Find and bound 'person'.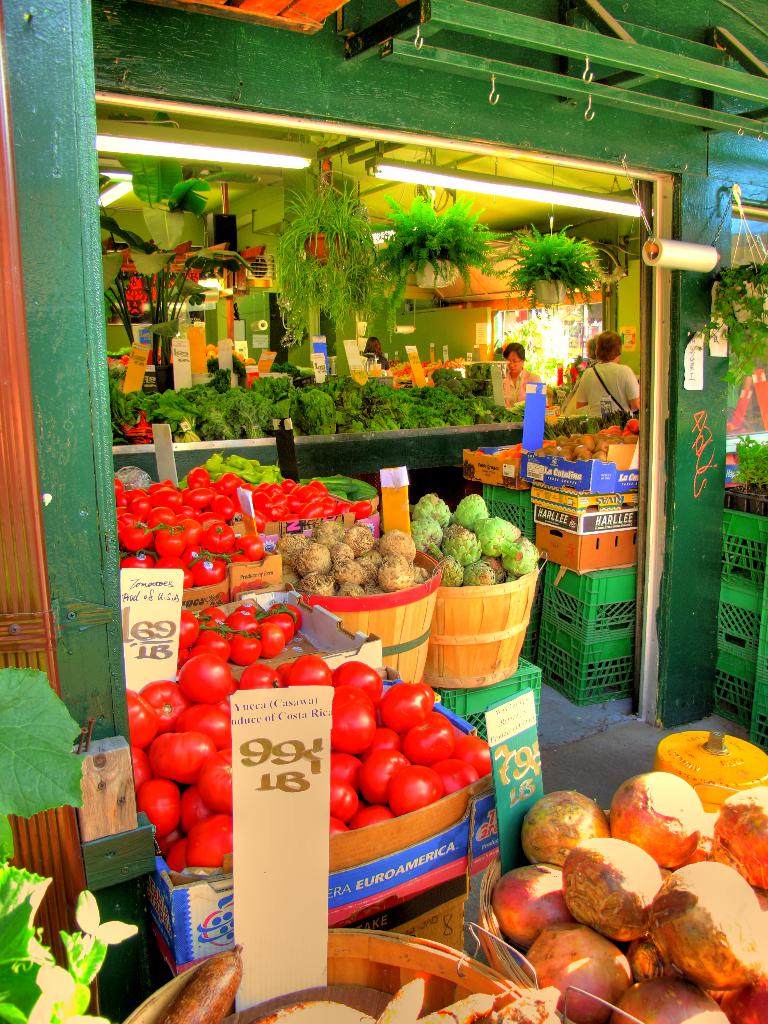
Bound: box(500, 345, 537, 399).
